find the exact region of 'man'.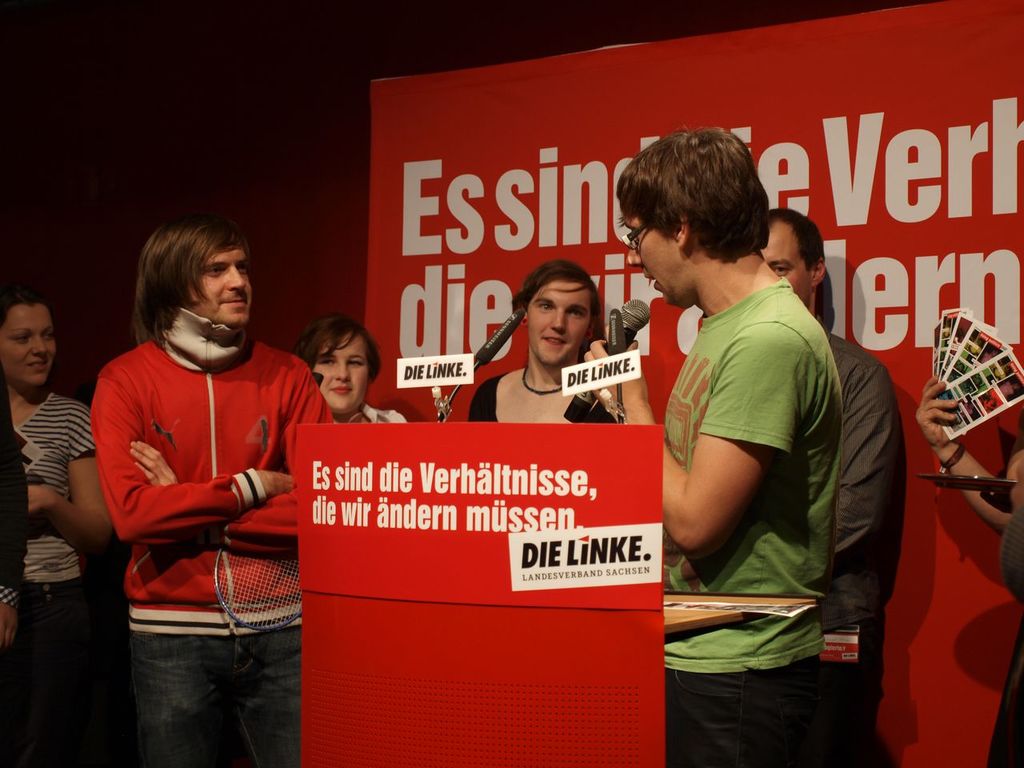
Exact region: (592,126,842,764).
